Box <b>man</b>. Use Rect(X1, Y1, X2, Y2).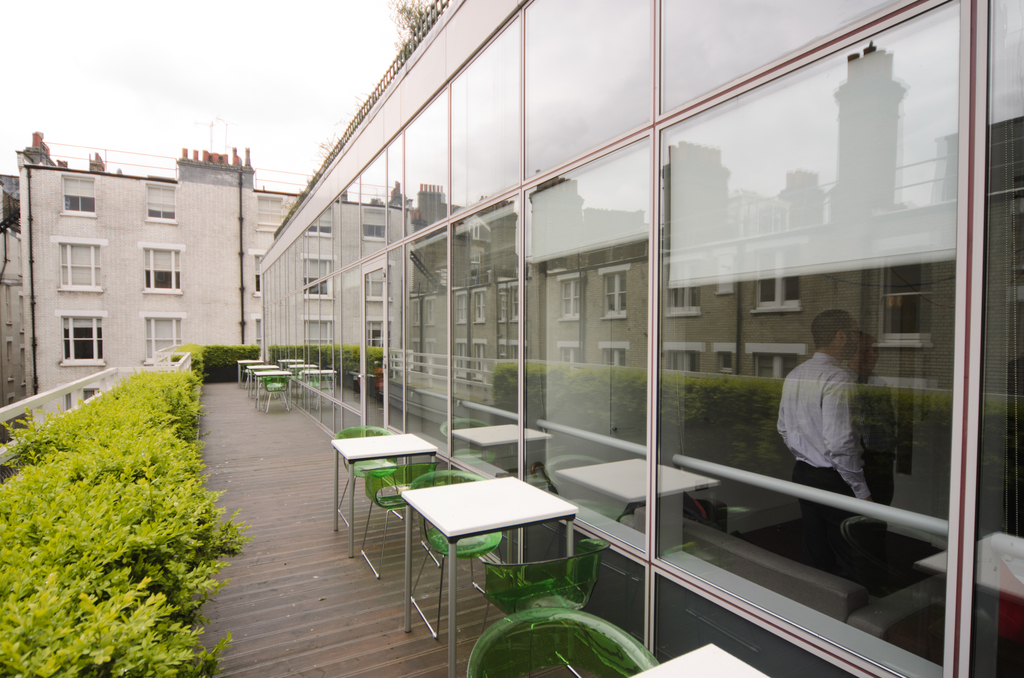
Rect(776, 287, 884, 533).
